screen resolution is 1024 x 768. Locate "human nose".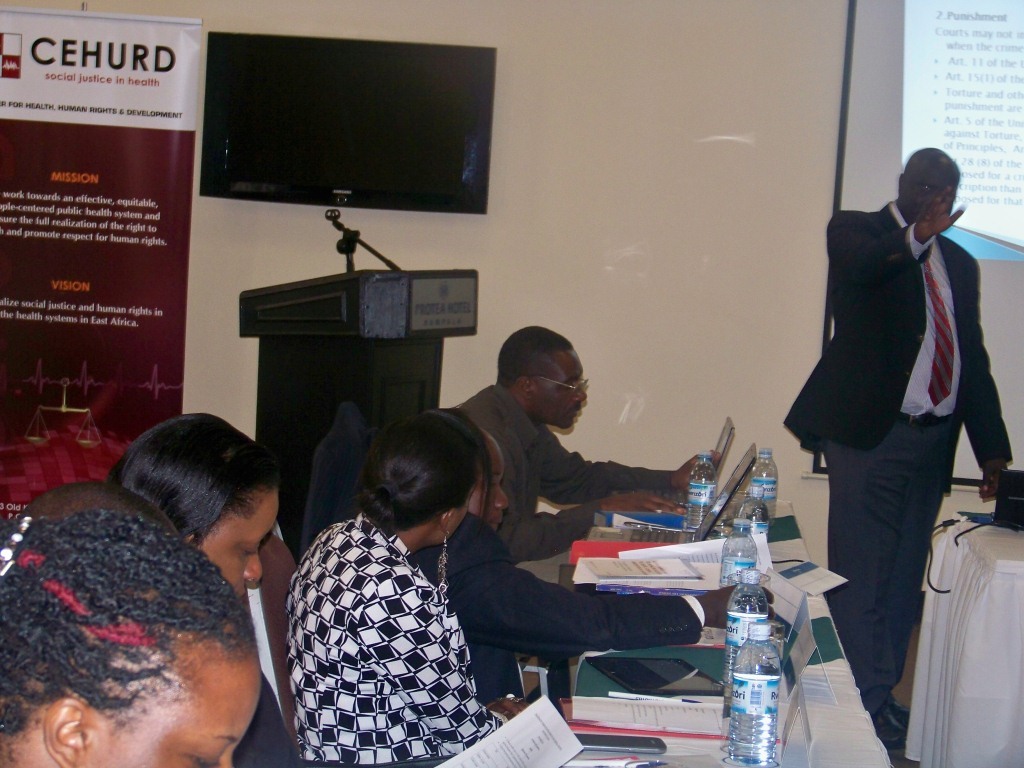
493,486,507,509.
